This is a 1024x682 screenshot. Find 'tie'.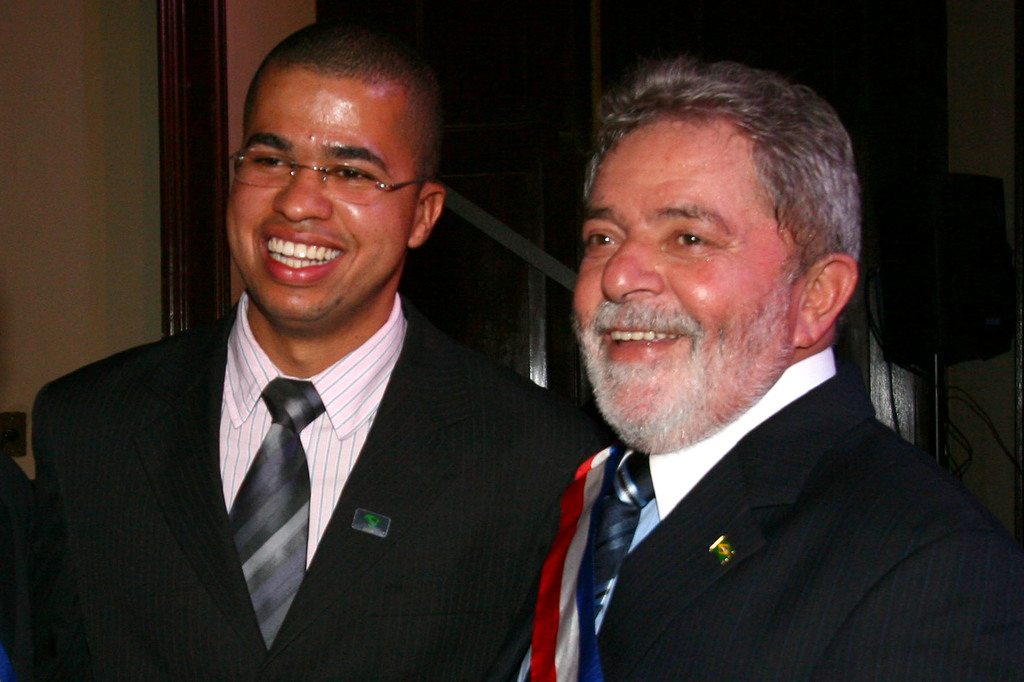
Bounding box: (226, 371, 330, 652).
